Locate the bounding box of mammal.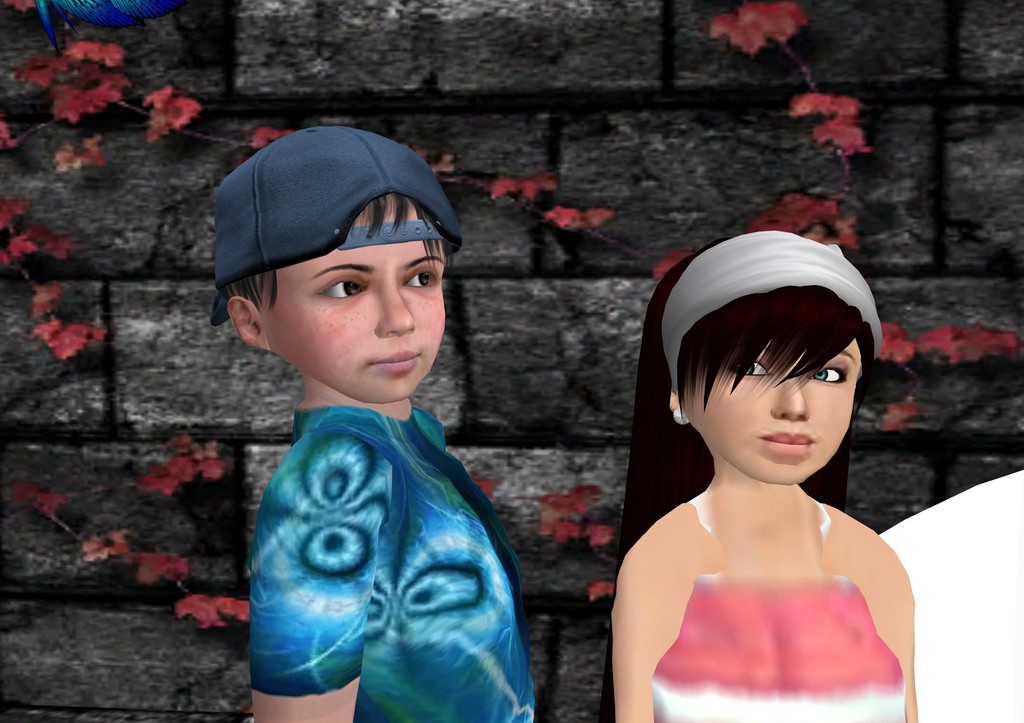
Bounding box: (211,124,534,722).
